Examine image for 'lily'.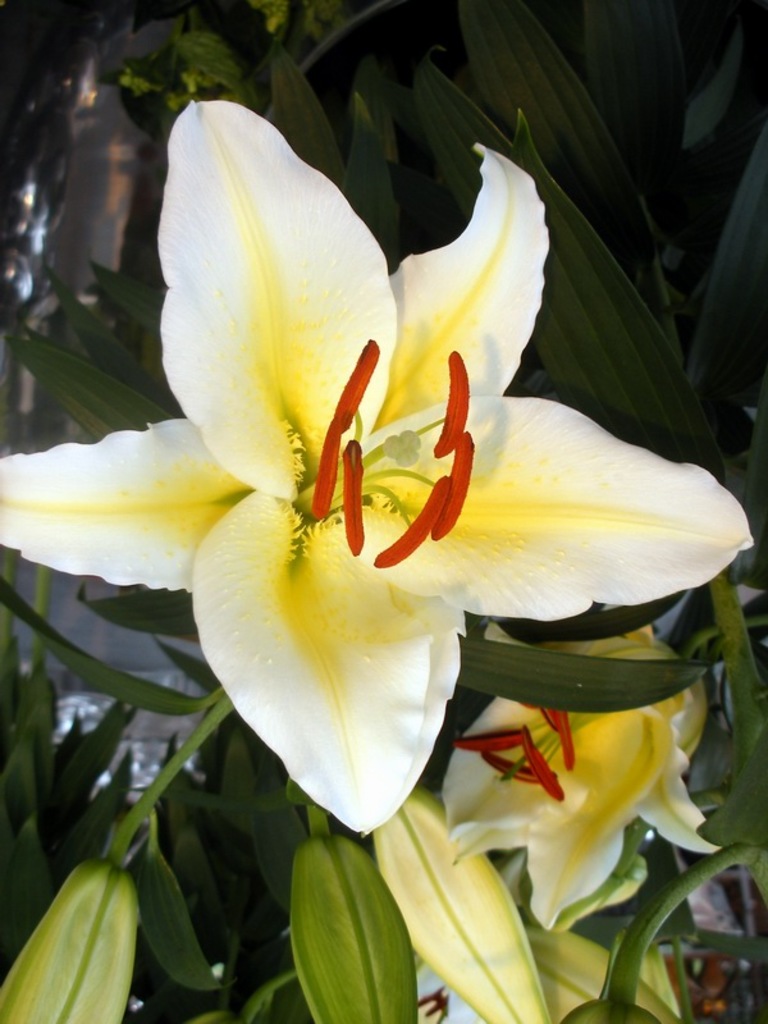
Examination result: <region>0, 95, 759, 833</region>.
